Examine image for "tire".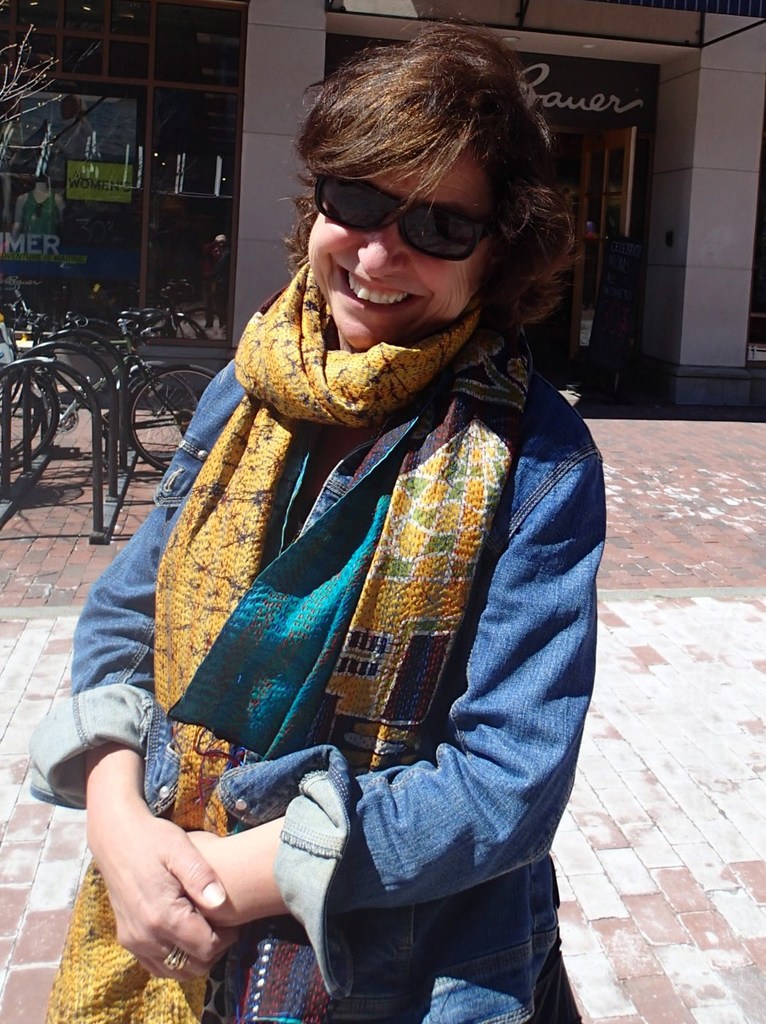
Examination result: (left=0, top=372, right=59, bottom=472).
